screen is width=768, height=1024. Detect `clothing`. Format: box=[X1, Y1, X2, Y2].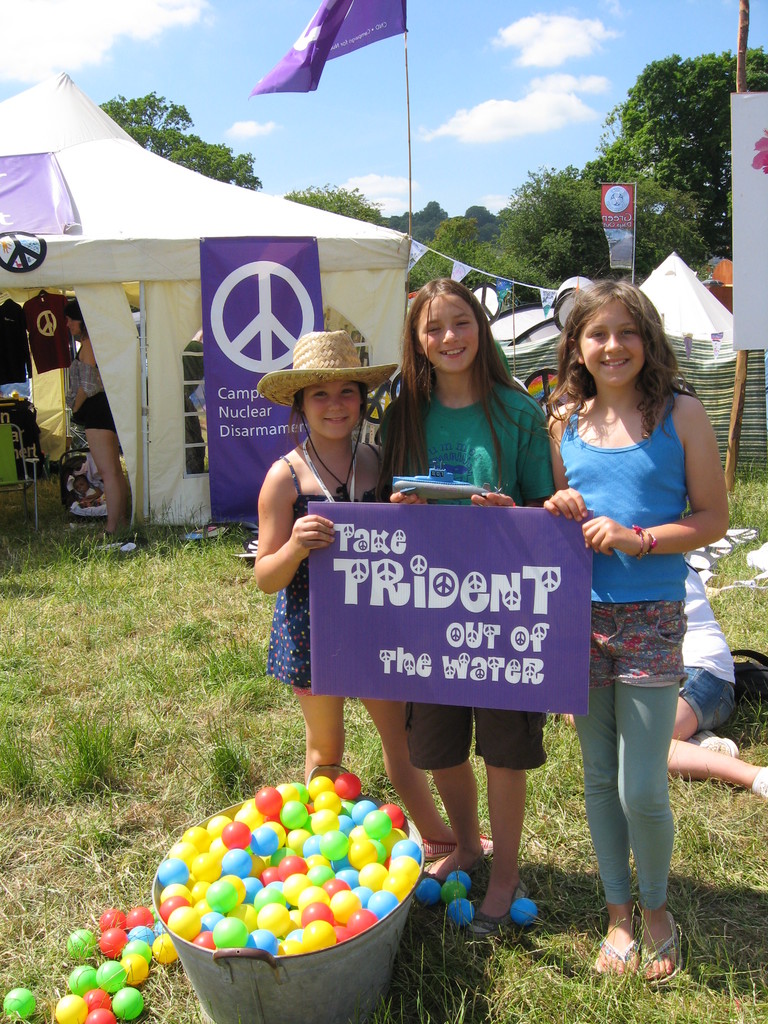
box=[547, 385, 701, 916].
